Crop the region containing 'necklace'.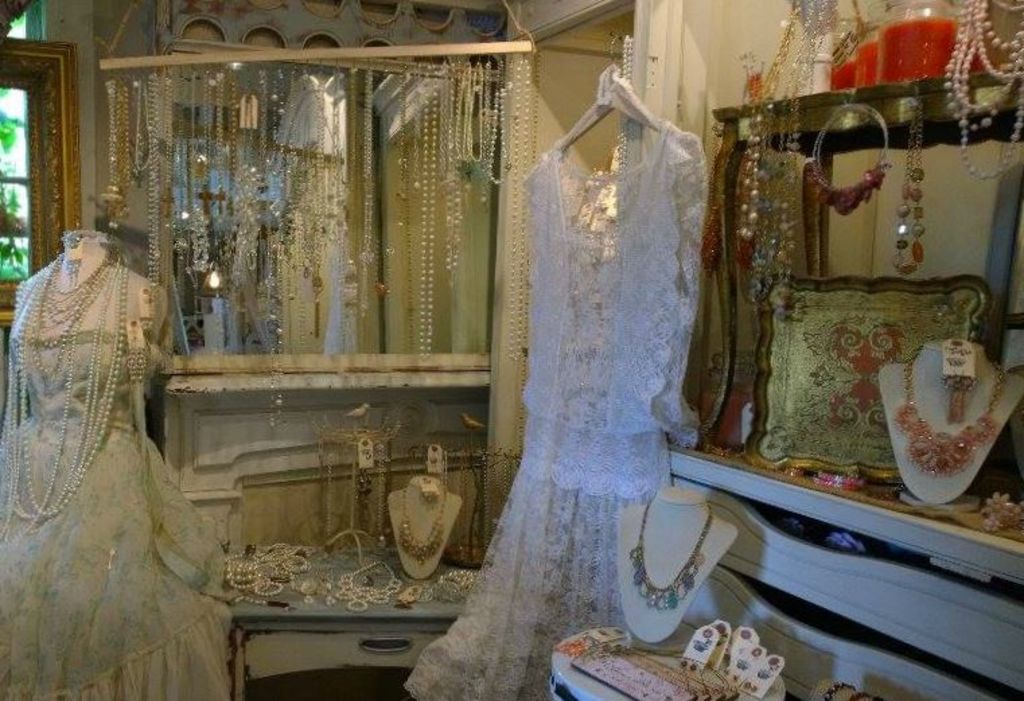
Crop region: {"x1": 396, "y1": 484, "x2": 445, "y2": 564}.
